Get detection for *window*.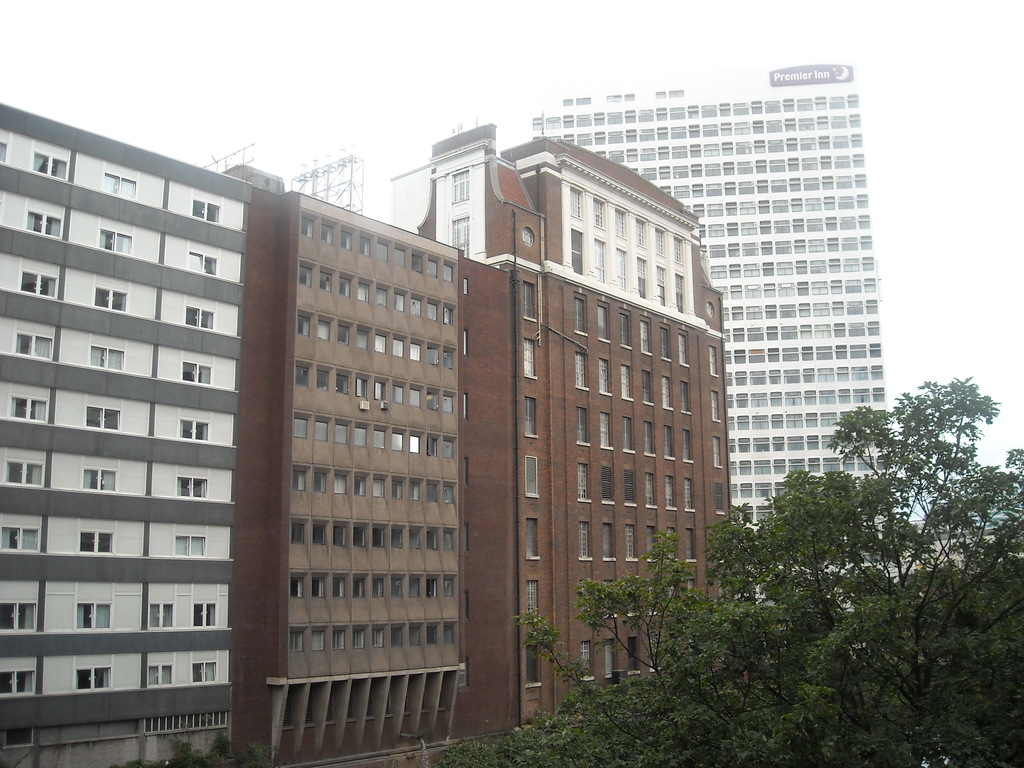
Detection: [803,367,814,383].
